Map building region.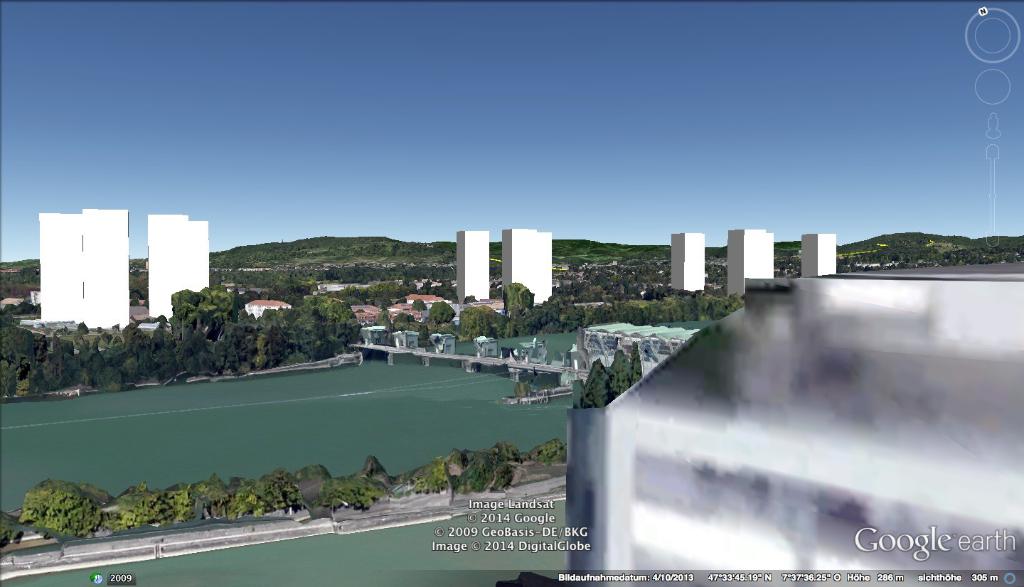
Mapped to bbox=(671, 230, 705, 295).
